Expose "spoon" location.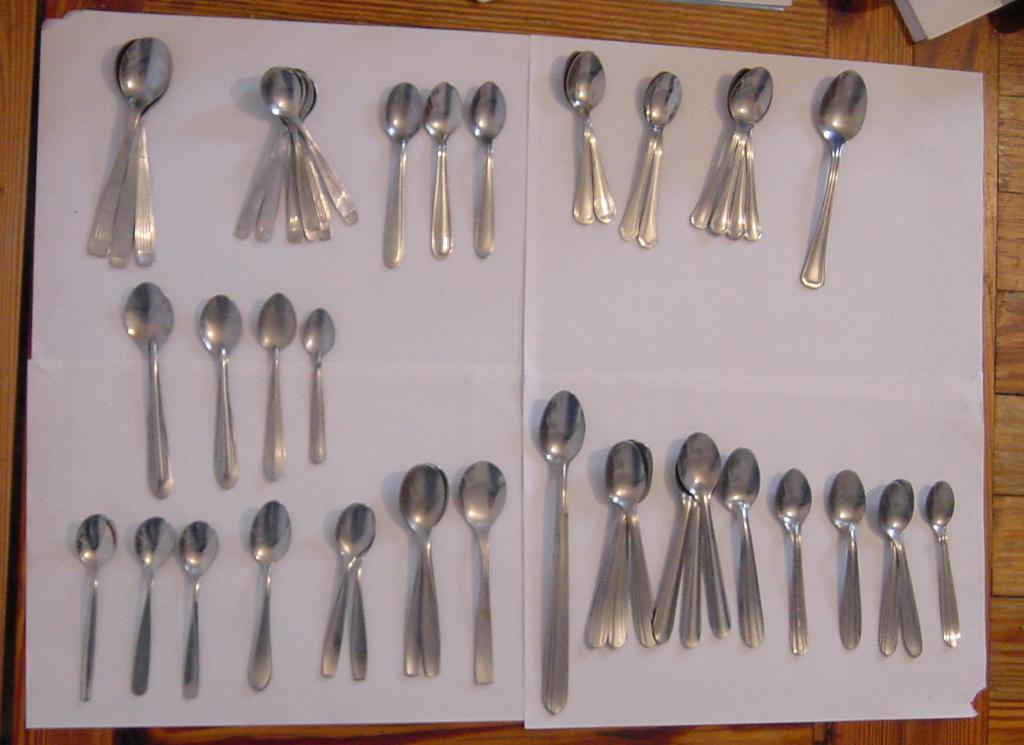
Exposed at <box>351,540,368,678</box>.
